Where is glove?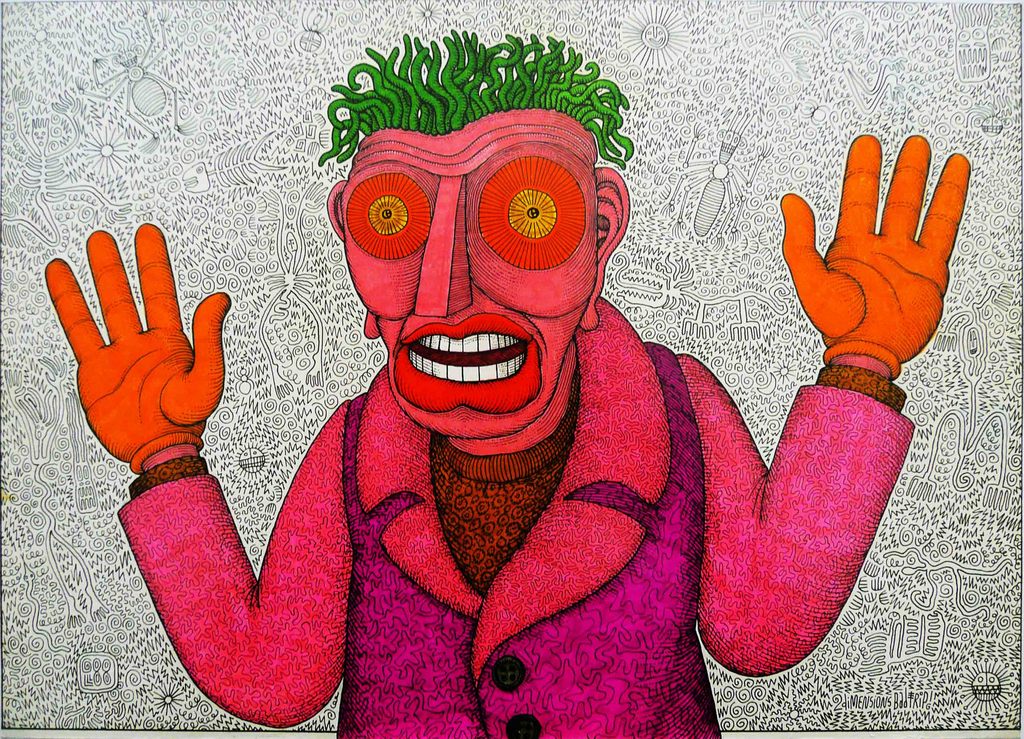
bbox(780, 132, 969, 382).
